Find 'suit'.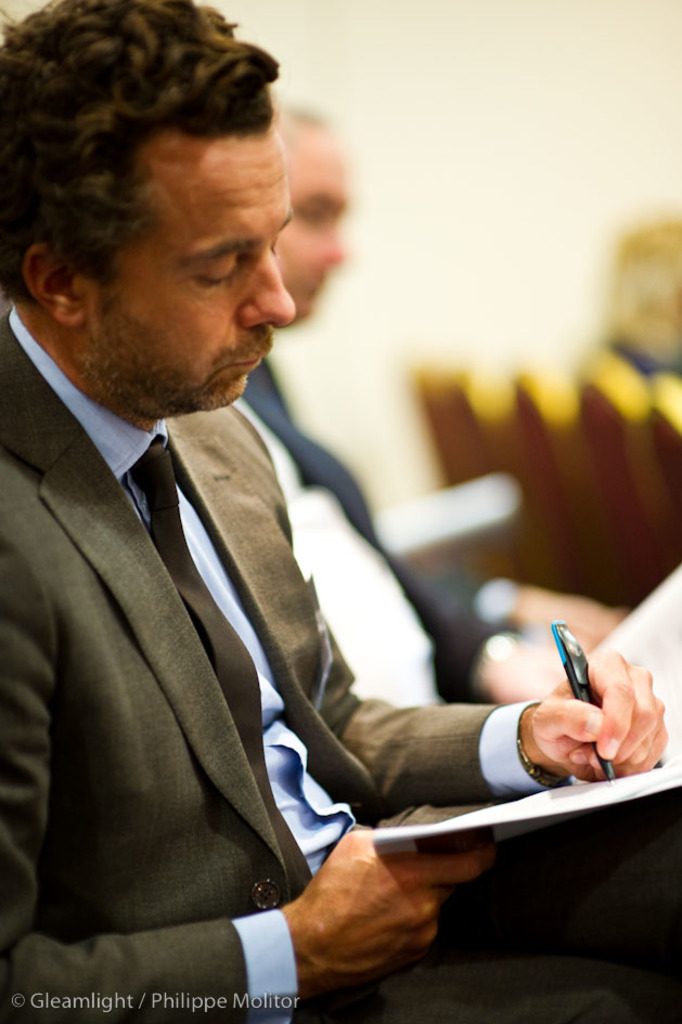
rect(223, 350, 528, 624).
